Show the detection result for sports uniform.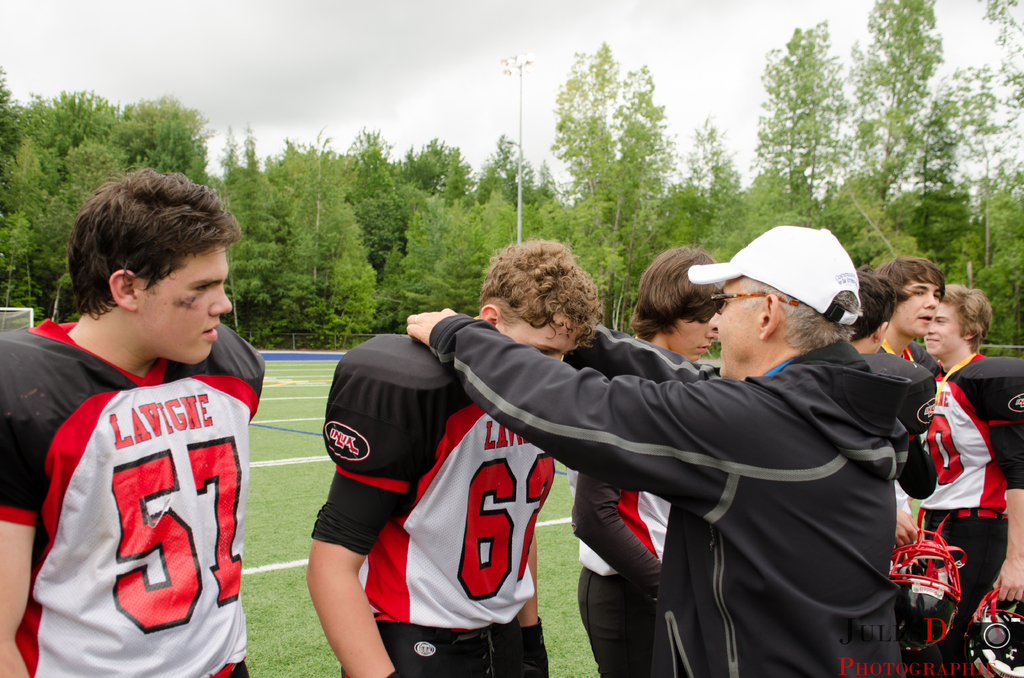
584,475,681,675.
